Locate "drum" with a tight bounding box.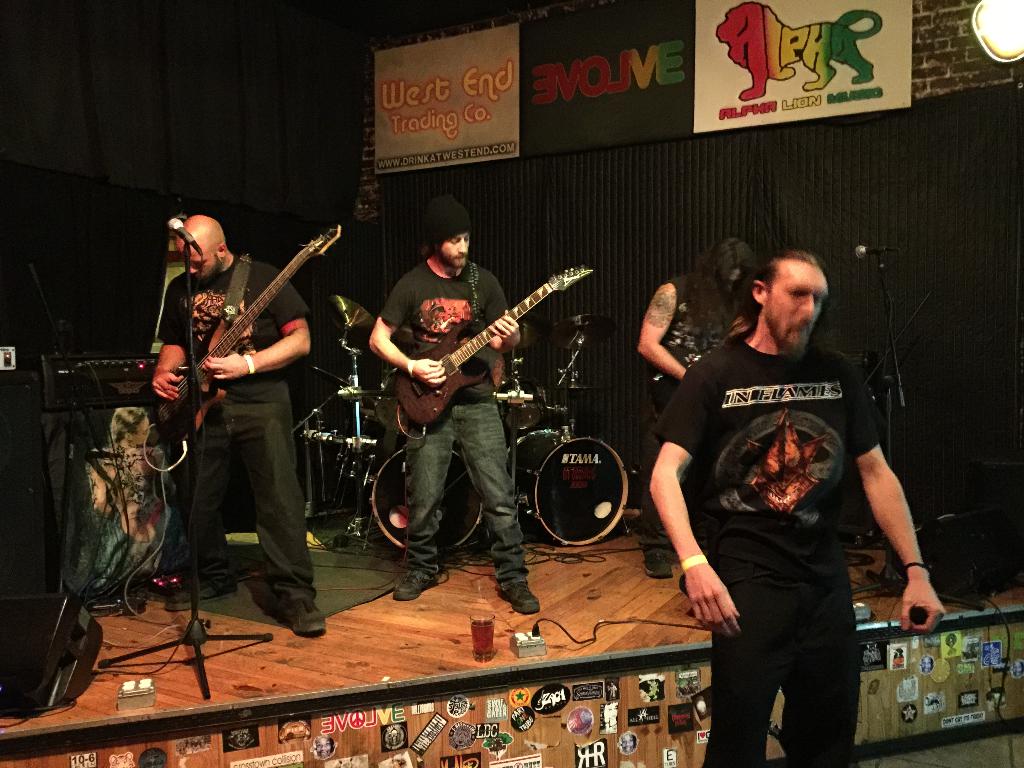
<bbox>499, 351, 515, 385</bbox>.
